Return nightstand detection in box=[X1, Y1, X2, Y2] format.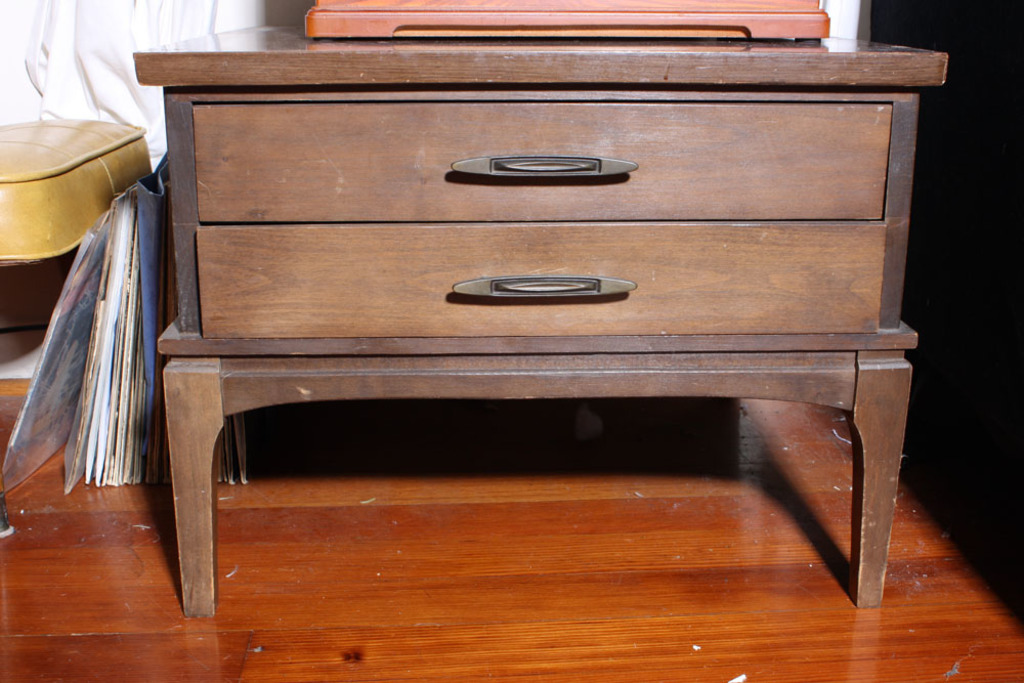
box=[130, 26, 944, 617].
